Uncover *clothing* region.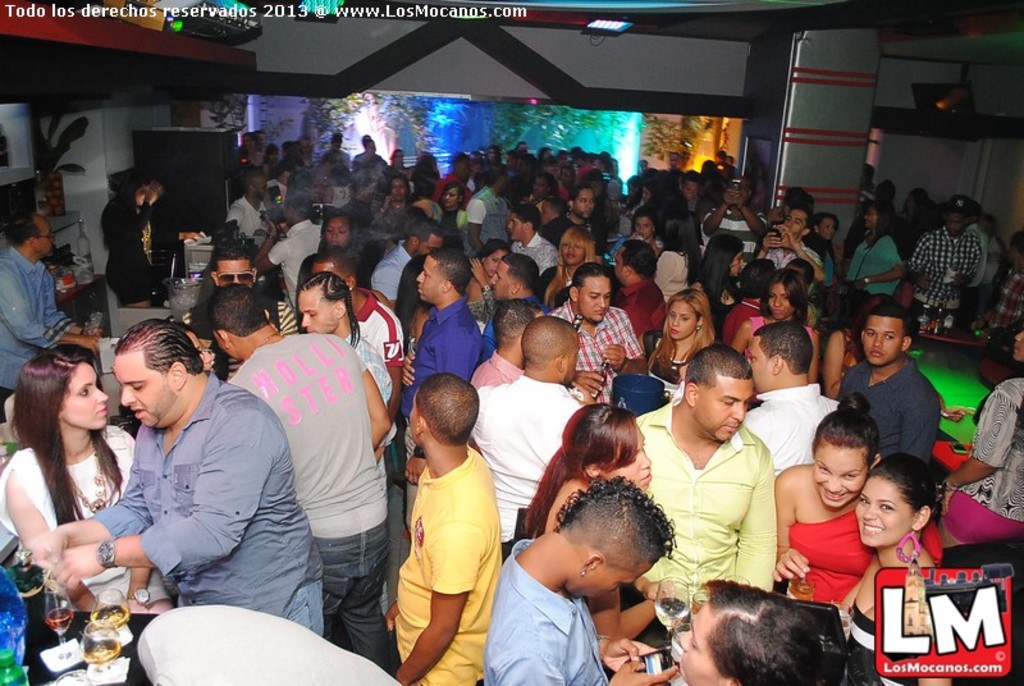
Uncovered: locate(349, 285, 403, 367).
